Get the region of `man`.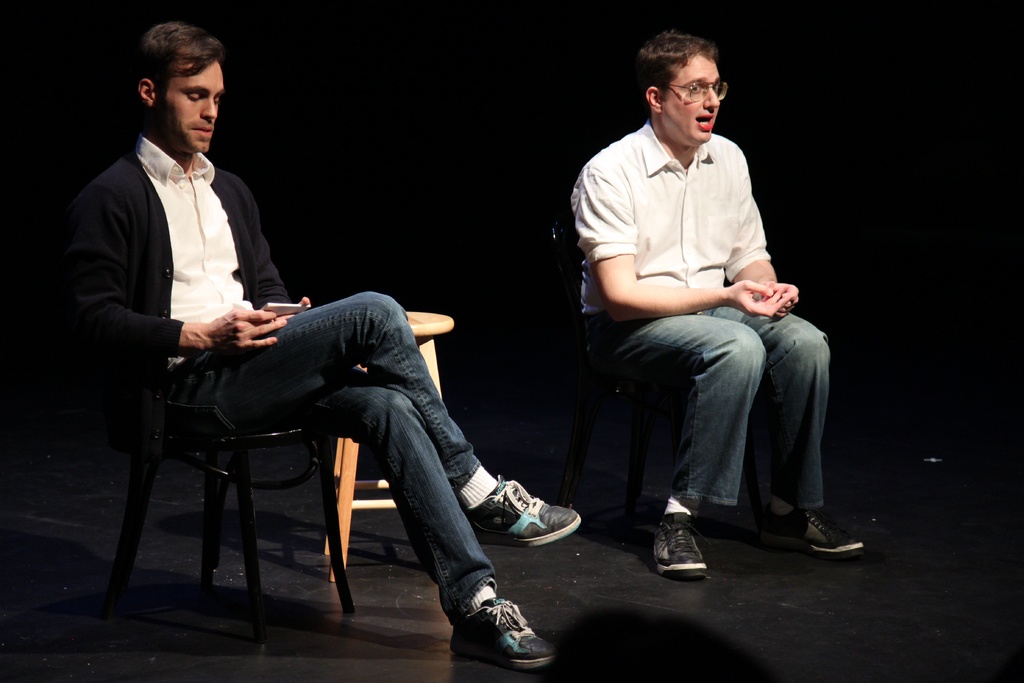
box=[559, 15, 899, 589].
